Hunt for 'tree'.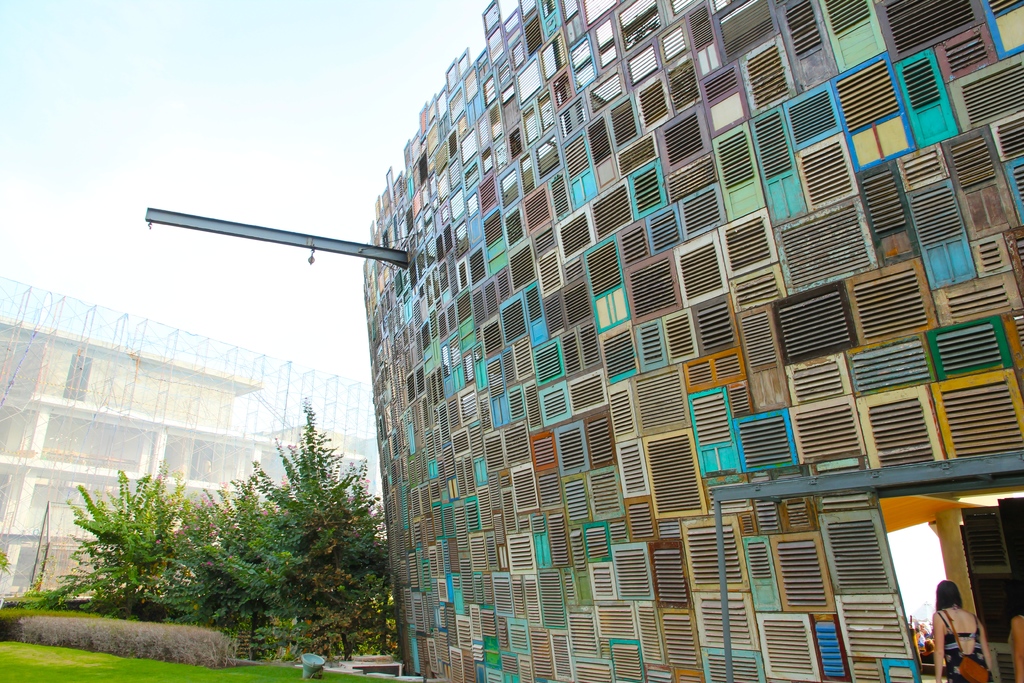
Hunted down at BBox(180, 436, 333, 681).
